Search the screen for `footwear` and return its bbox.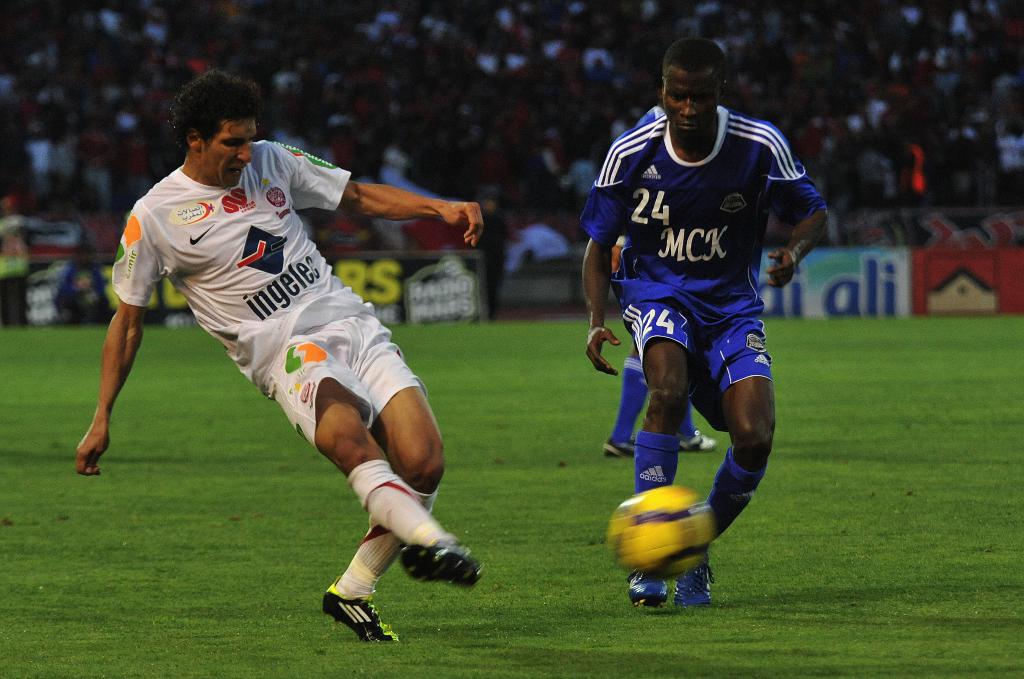
Found: (left=669, top=564, right=717, bottom=609).
